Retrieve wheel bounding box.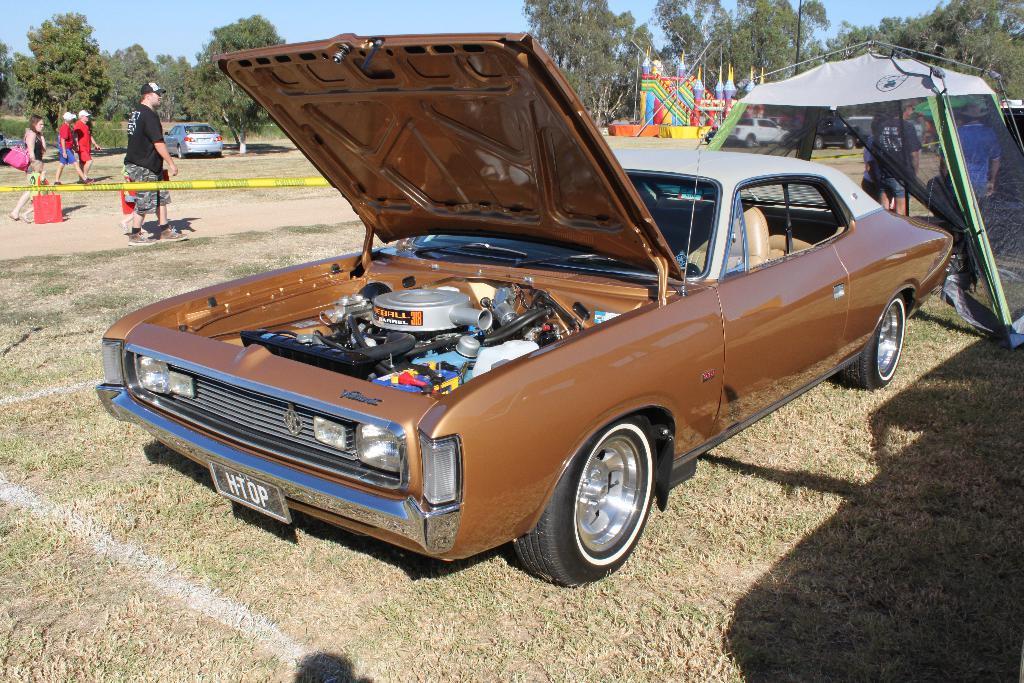
Bounding box: 812 134 824 149.
